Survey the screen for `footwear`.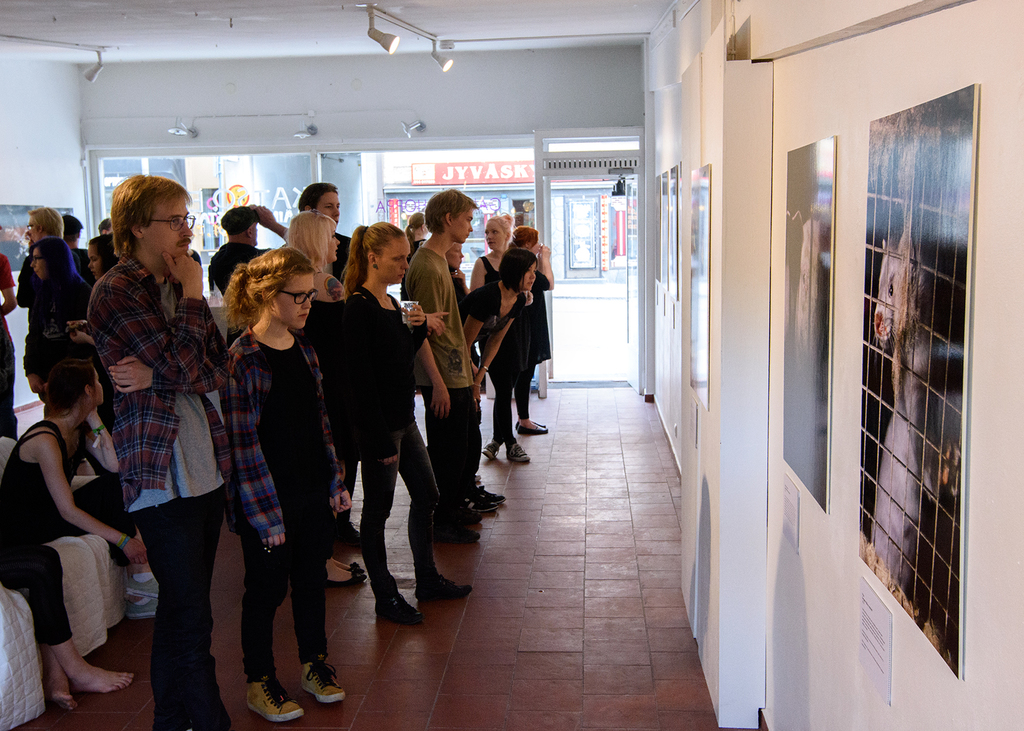
Survey found: BBox(470, 486, 505, 508).
